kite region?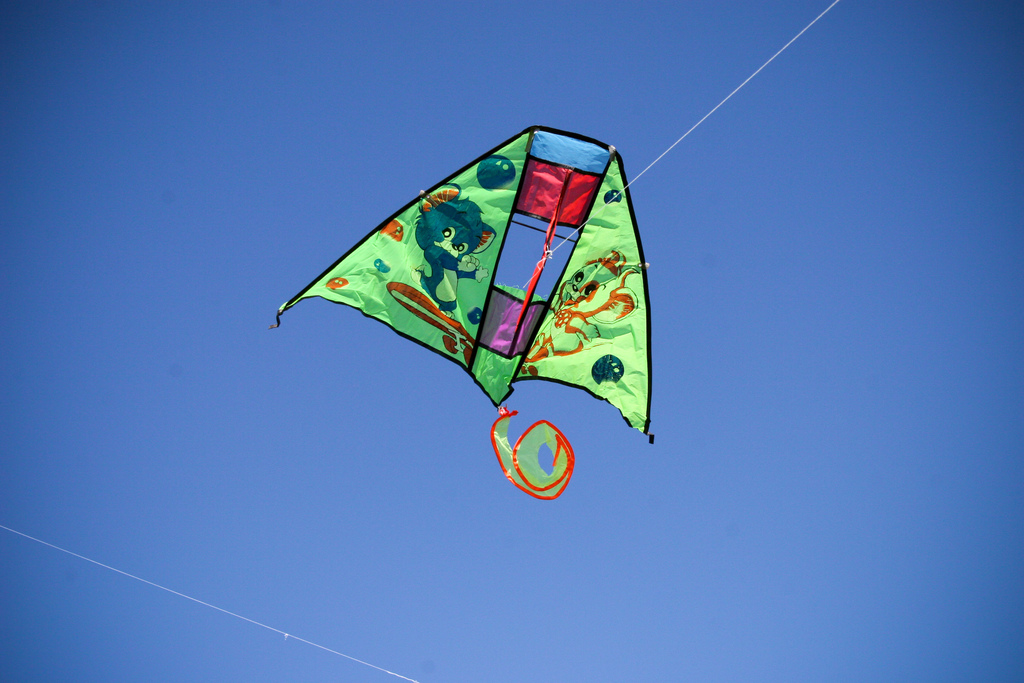
bbox=[269, 123, 655, 503]
